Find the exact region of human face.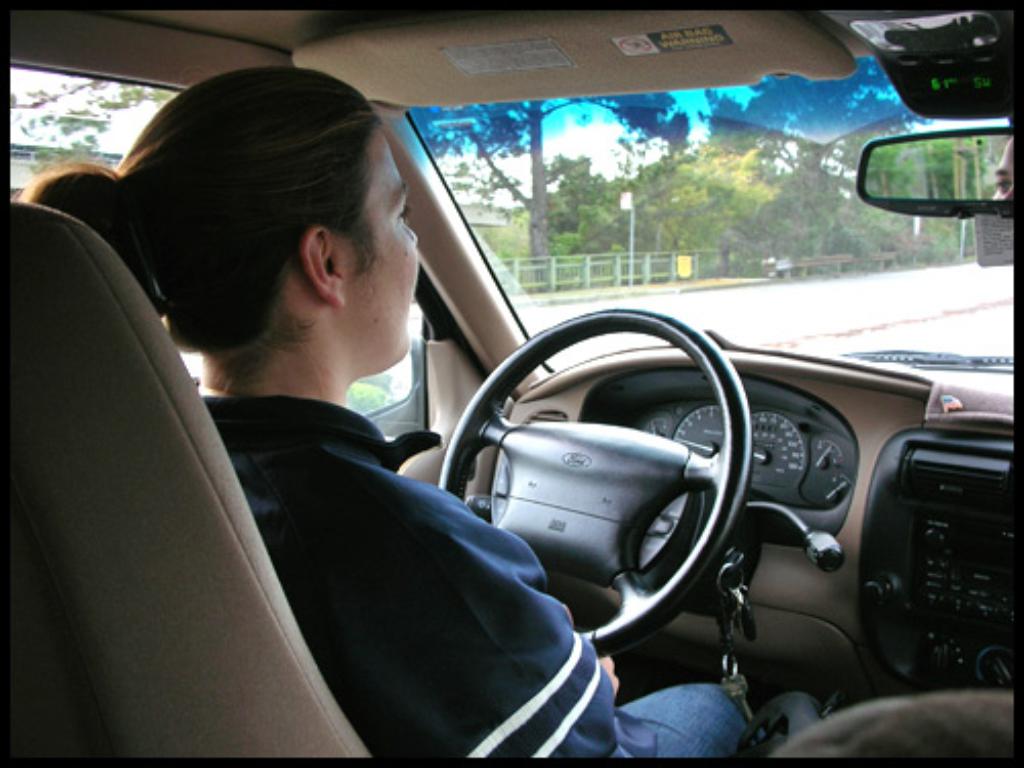
Exact region: <box>334,127,418,373</box>.
